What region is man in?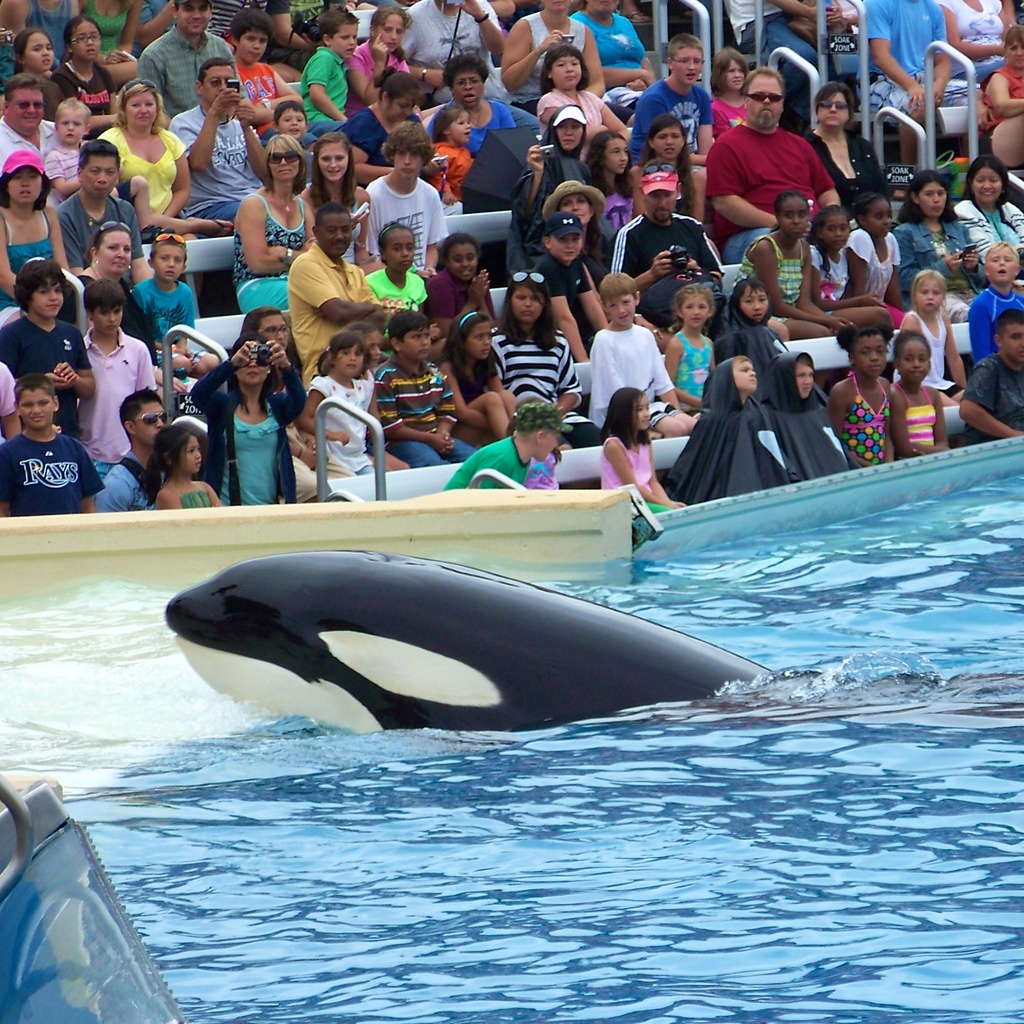
[x1=945, y1=309, x2=1023, y2=452].
